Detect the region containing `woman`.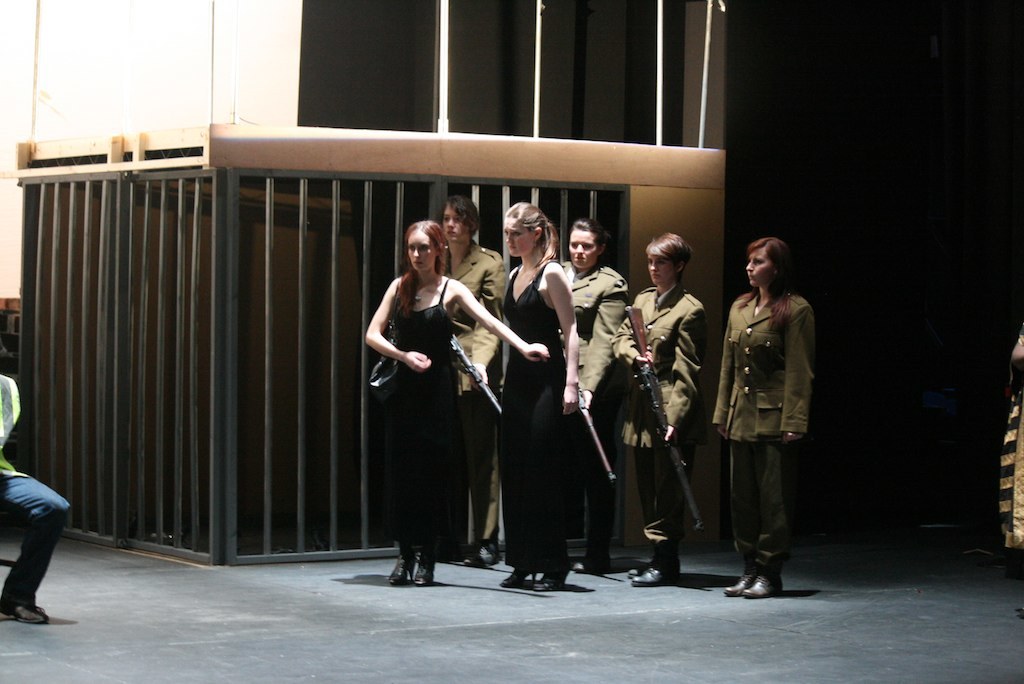
<region>438, 193, 512, 563</region>.
